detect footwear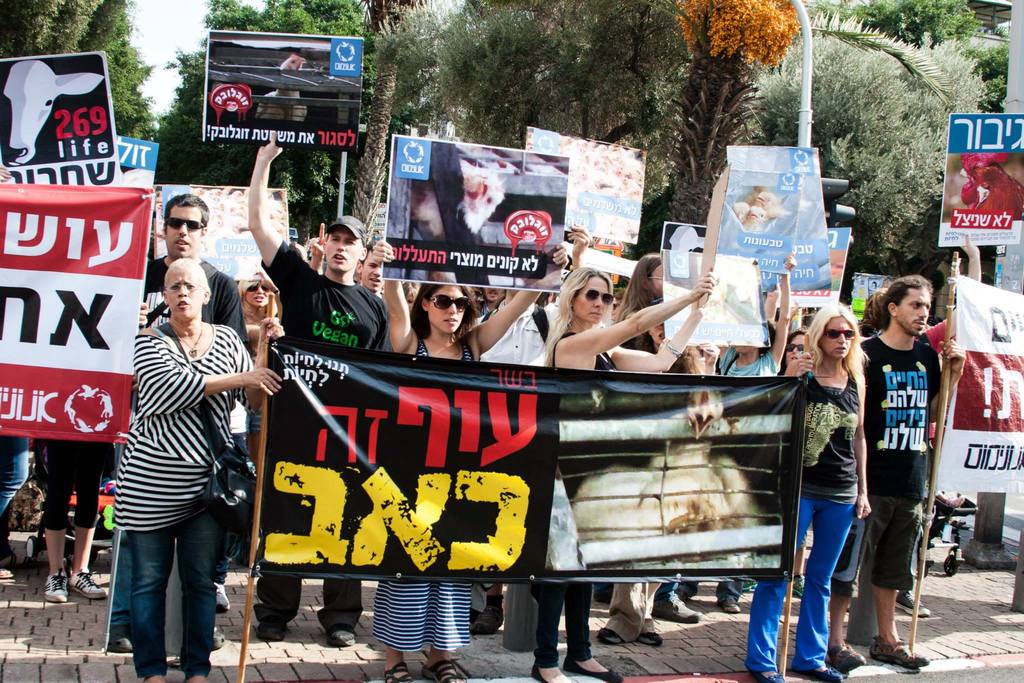
bbox=[212, 586, 228, 613]
